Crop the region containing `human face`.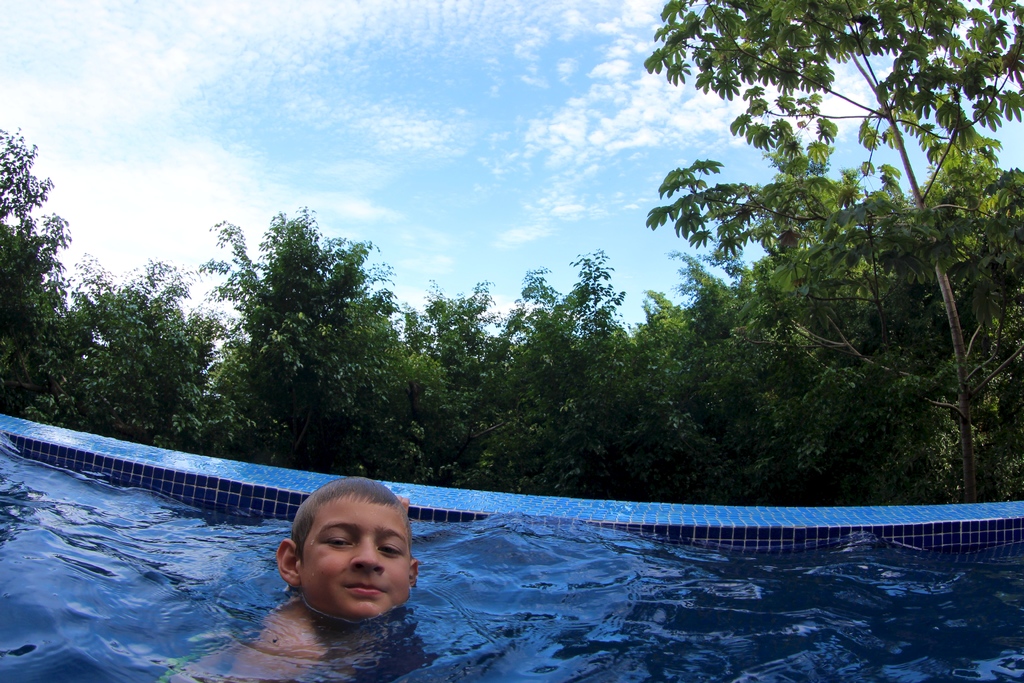
Crop region: region(302, 495, 410, 621).
